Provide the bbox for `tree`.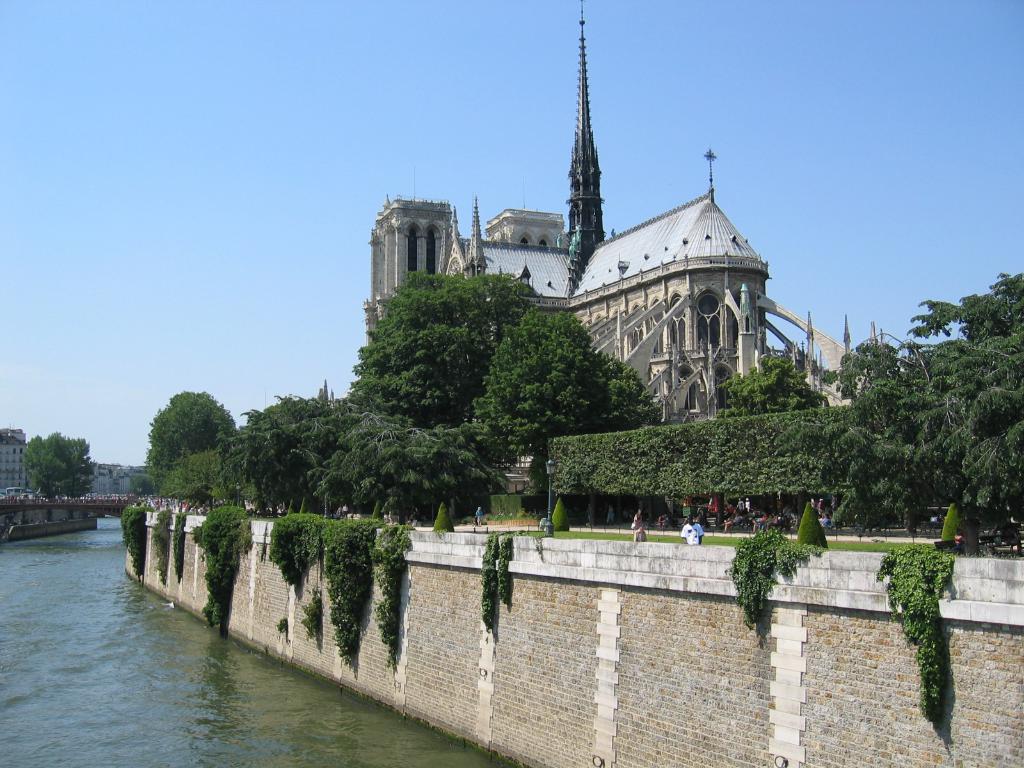
717, 350, 827, 518.
